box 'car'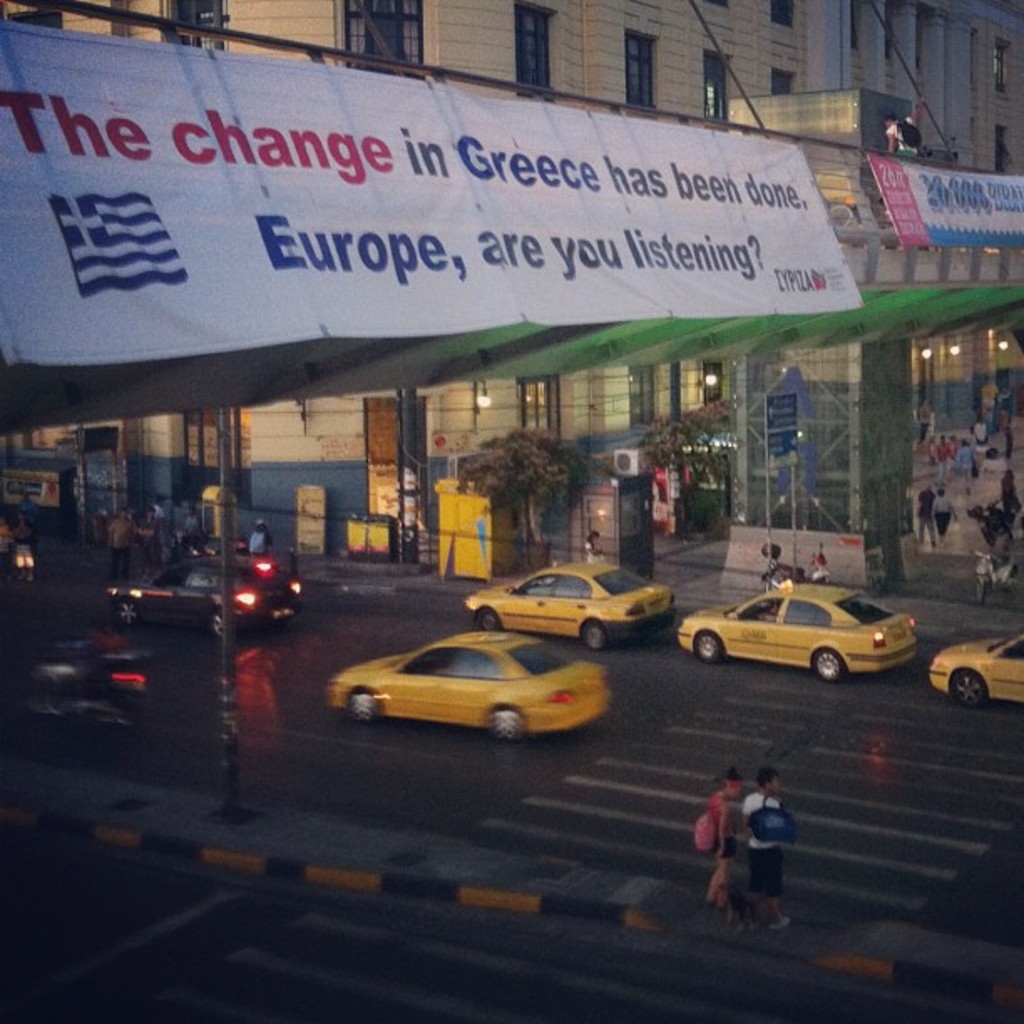
bbox(328, 634, 622, 750)
